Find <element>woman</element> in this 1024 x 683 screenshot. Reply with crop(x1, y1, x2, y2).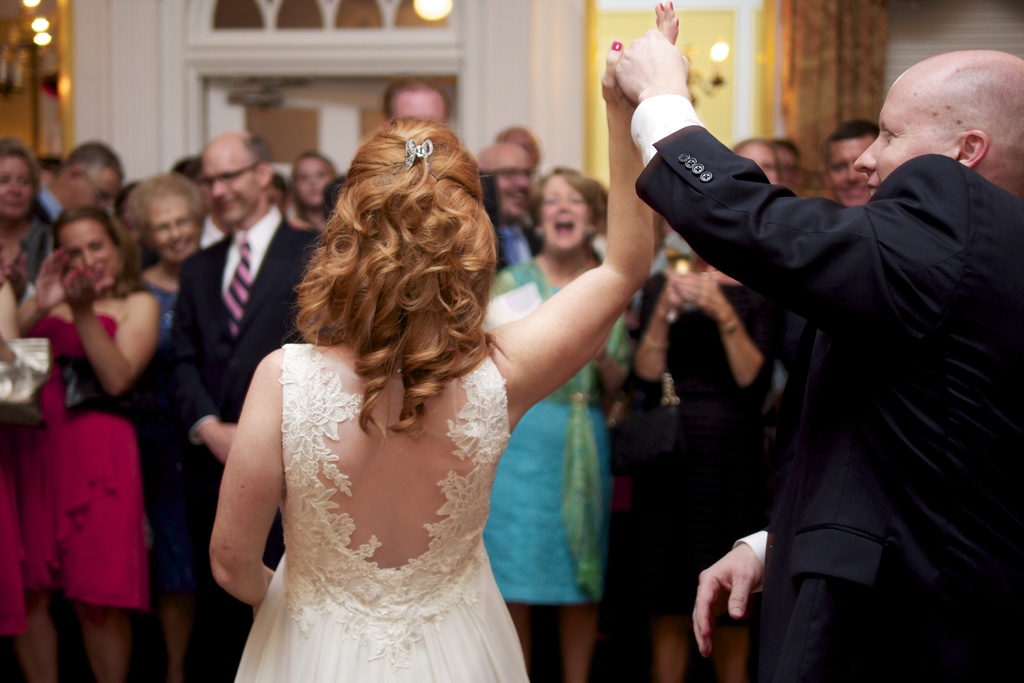
crop(0, 138, 59, 338).
